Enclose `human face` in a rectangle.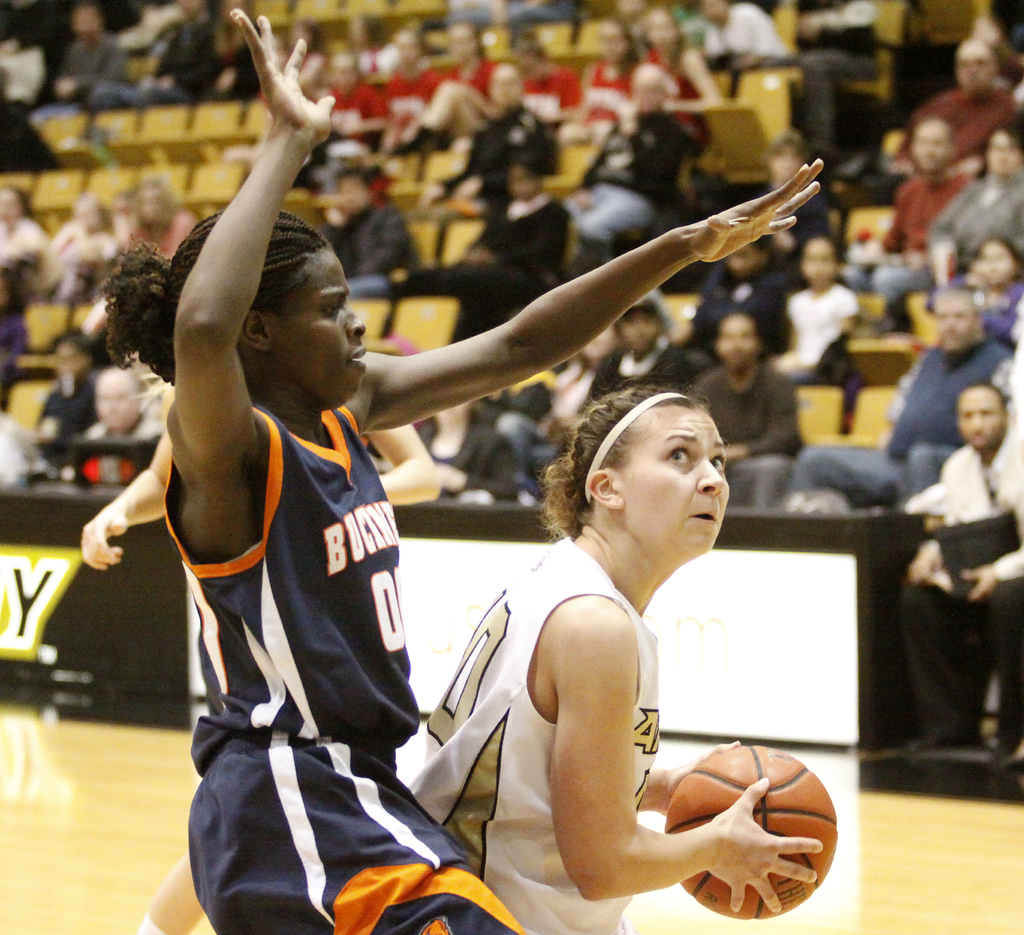
<box>909,123,959,175</box>.
